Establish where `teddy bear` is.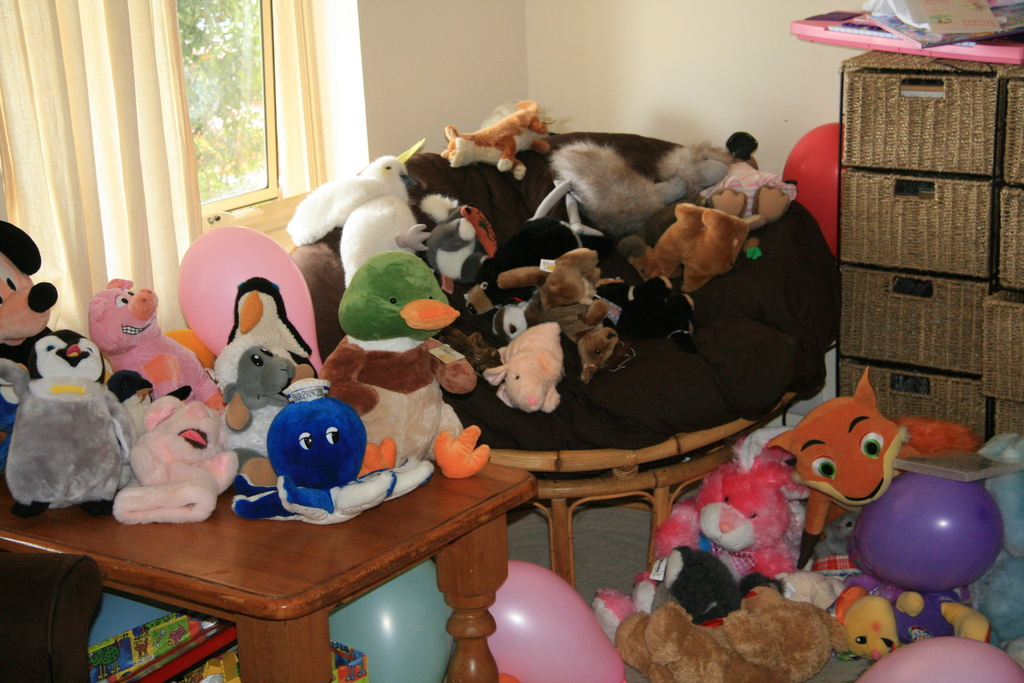
Established at 584, 443, 812, 640.
